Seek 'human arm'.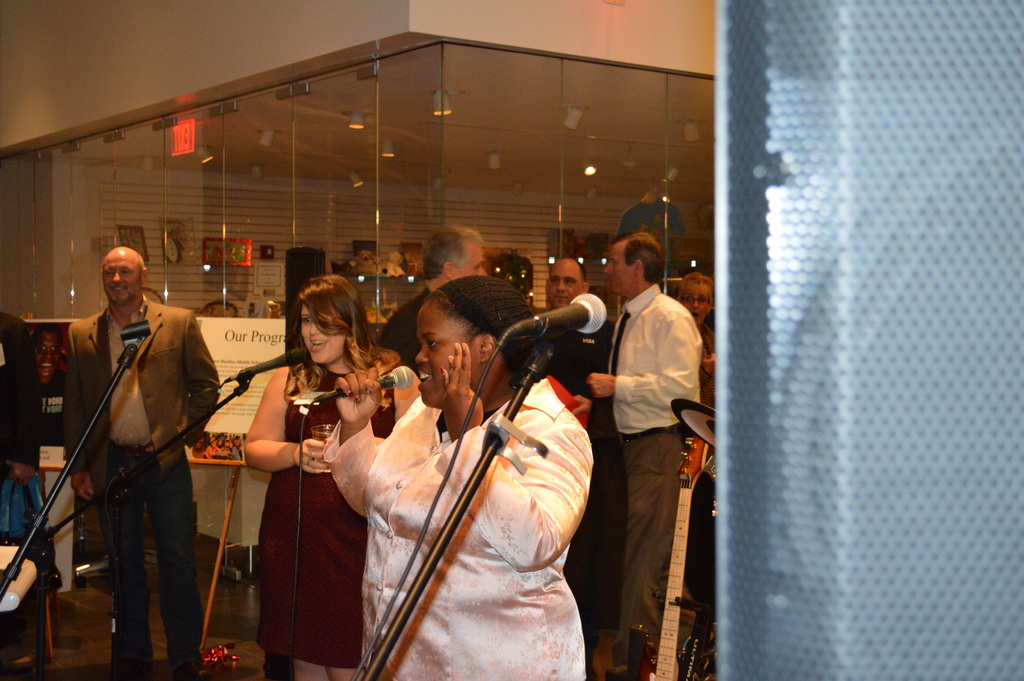
<region>222, 378, 292, 491</region>.
